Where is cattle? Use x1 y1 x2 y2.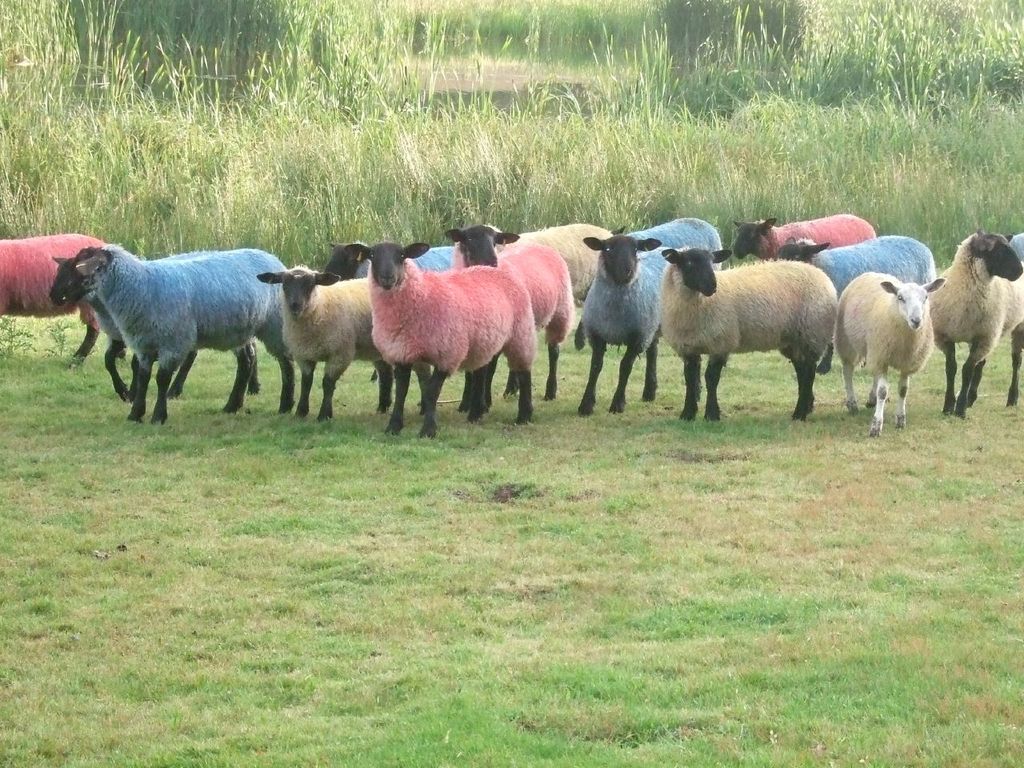
767 230 938 378.
